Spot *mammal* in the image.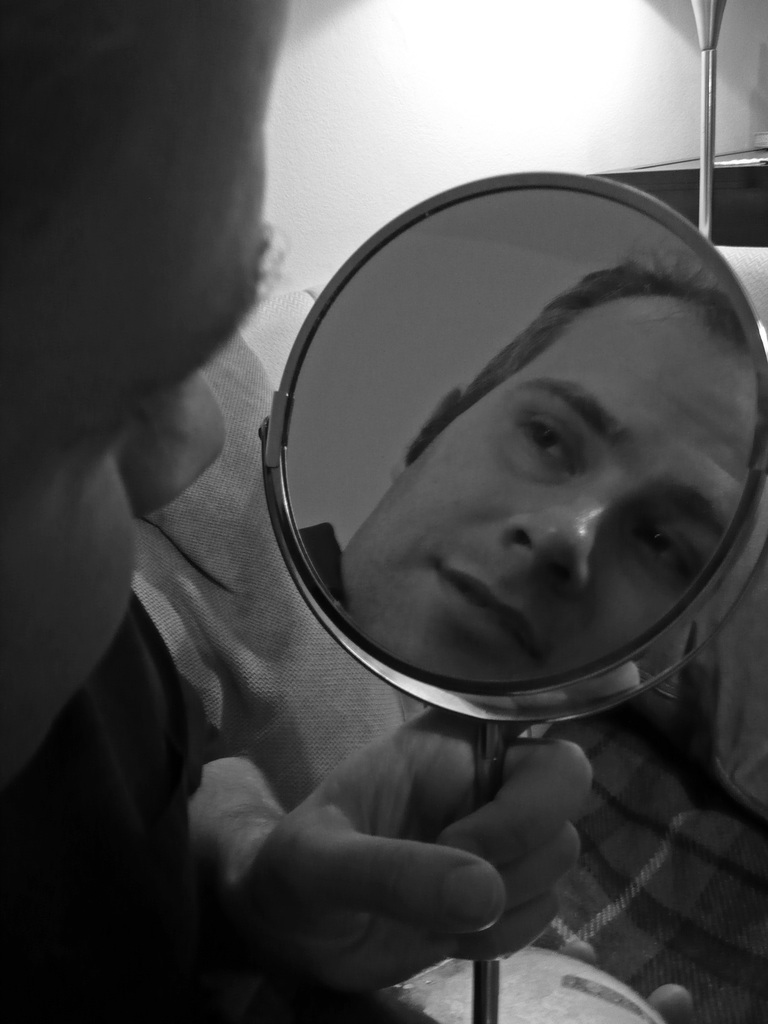
*mammal* found at <region>0, 0, 704, 1023</region>.
